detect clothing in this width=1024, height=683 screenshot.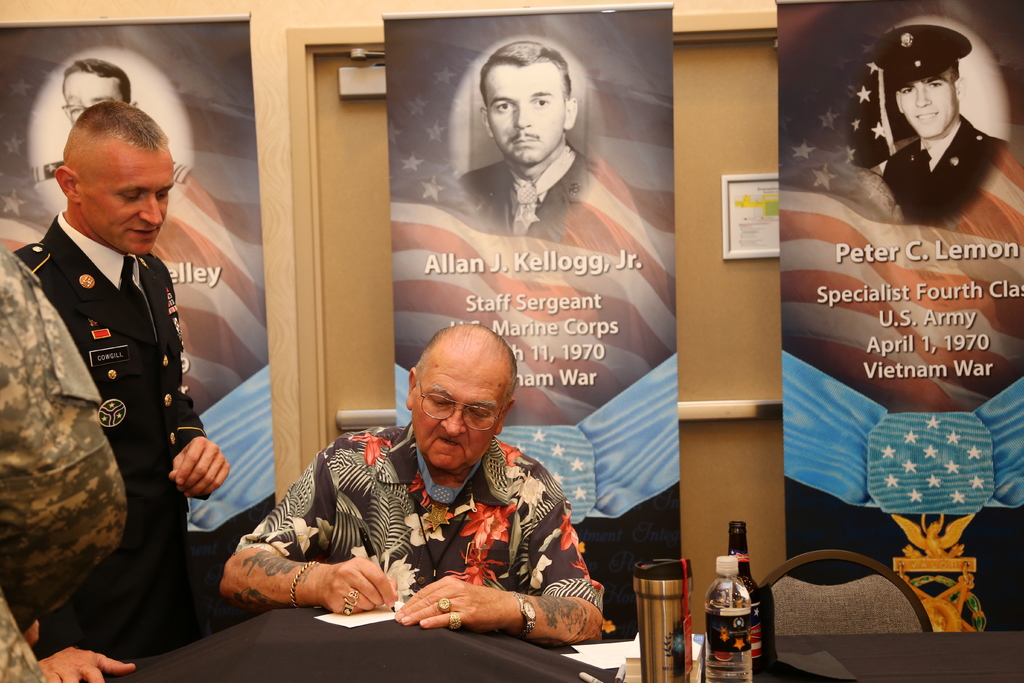
Detection: {"left": 3, "top": 163, "right": 235, "bottom": 652}.
